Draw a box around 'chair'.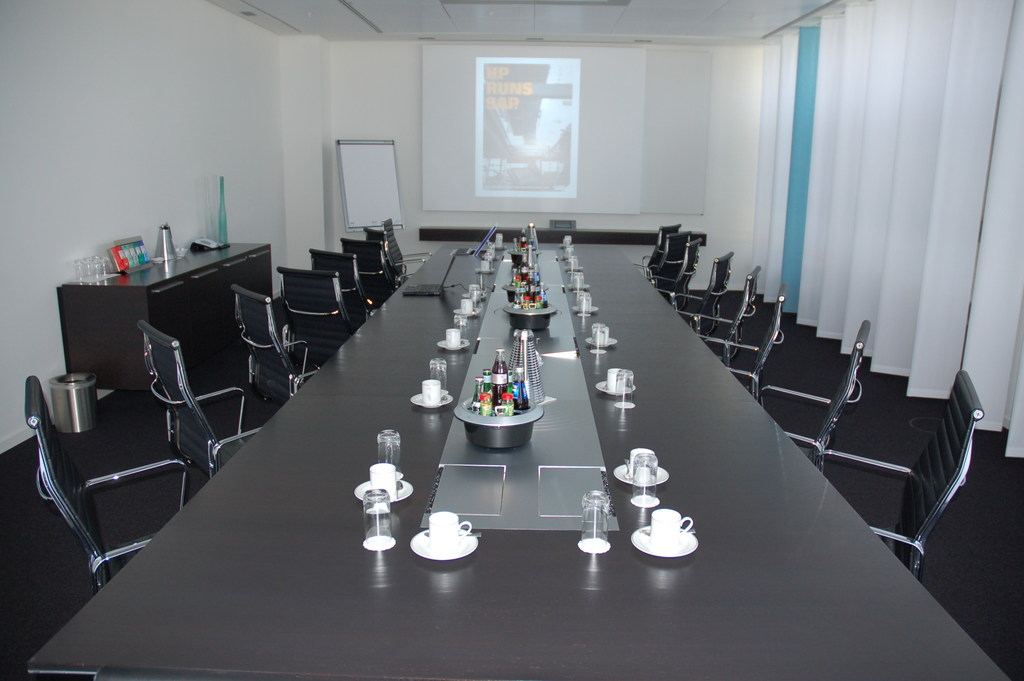
[698, 281, 784, 405].
